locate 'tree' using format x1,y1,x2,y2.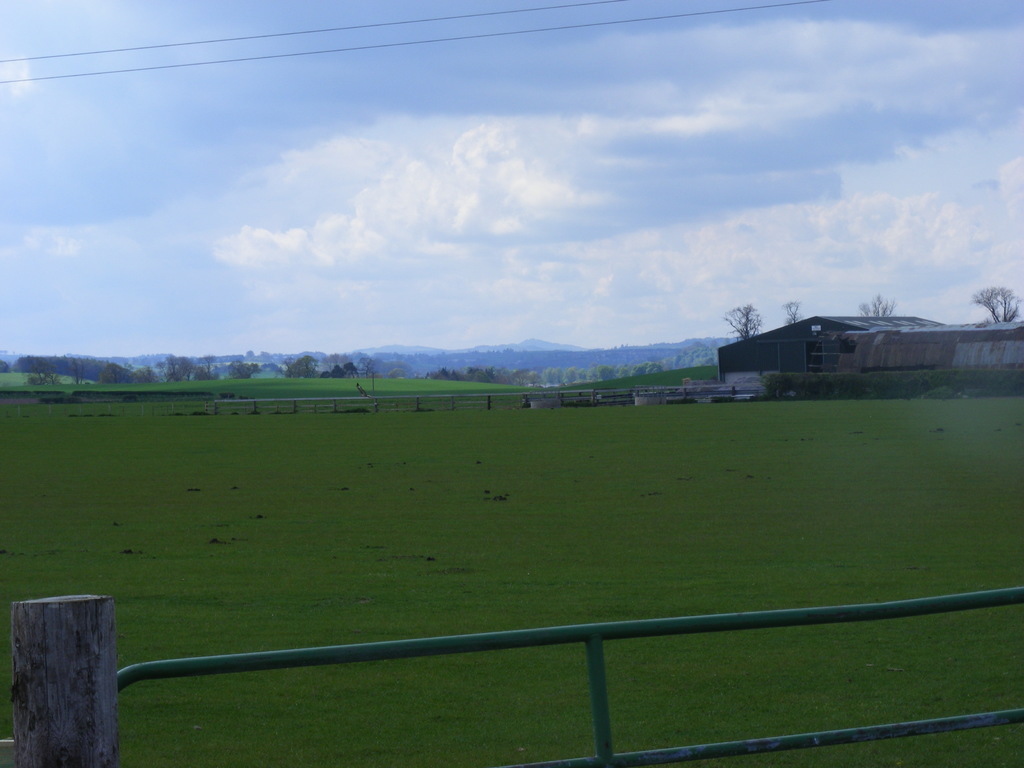
174,356,208,383.
